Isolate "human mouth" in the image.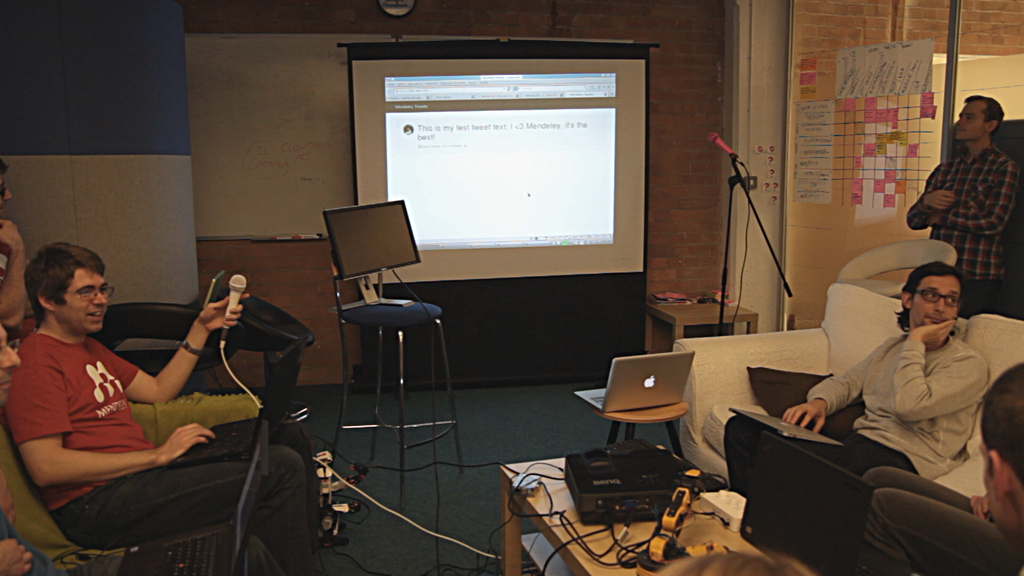
Isolated region: (x1=88, y1=312, x2=102, y2=313).
